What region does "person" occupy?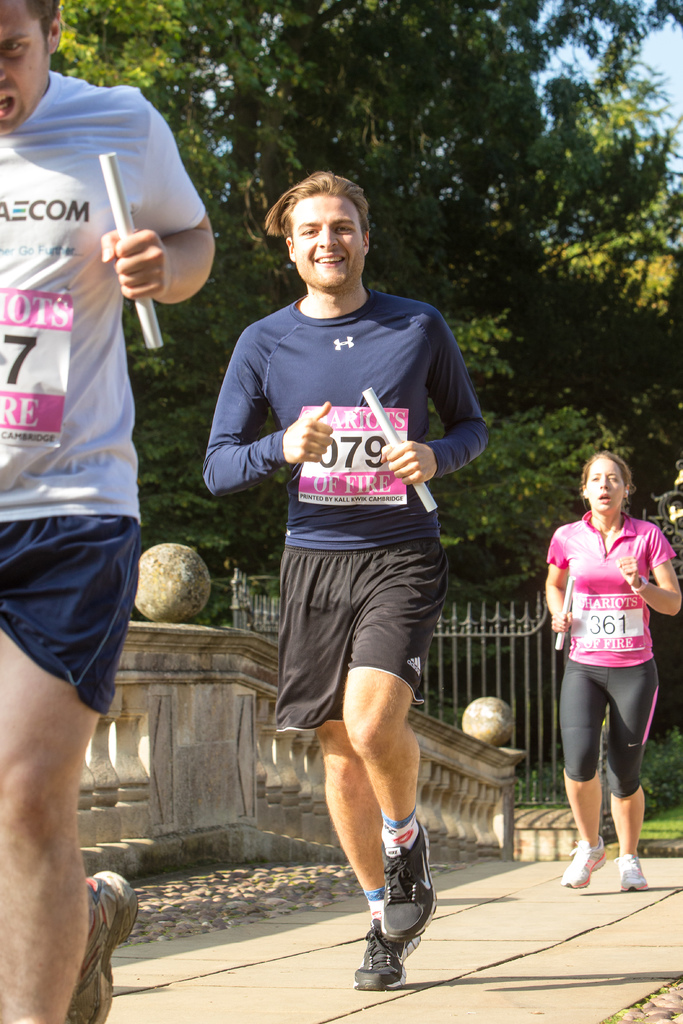
bbox=(0, 0, 215, 1023).
